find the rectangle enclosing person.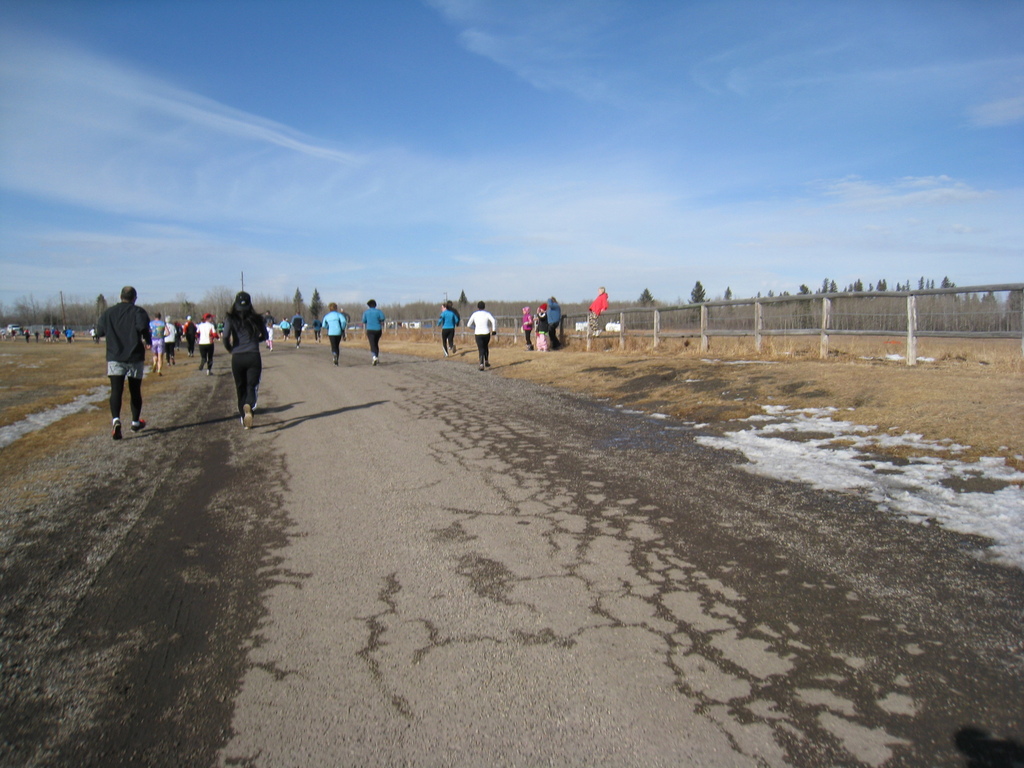
[left=435, top=296, right=460, bottom=357].
